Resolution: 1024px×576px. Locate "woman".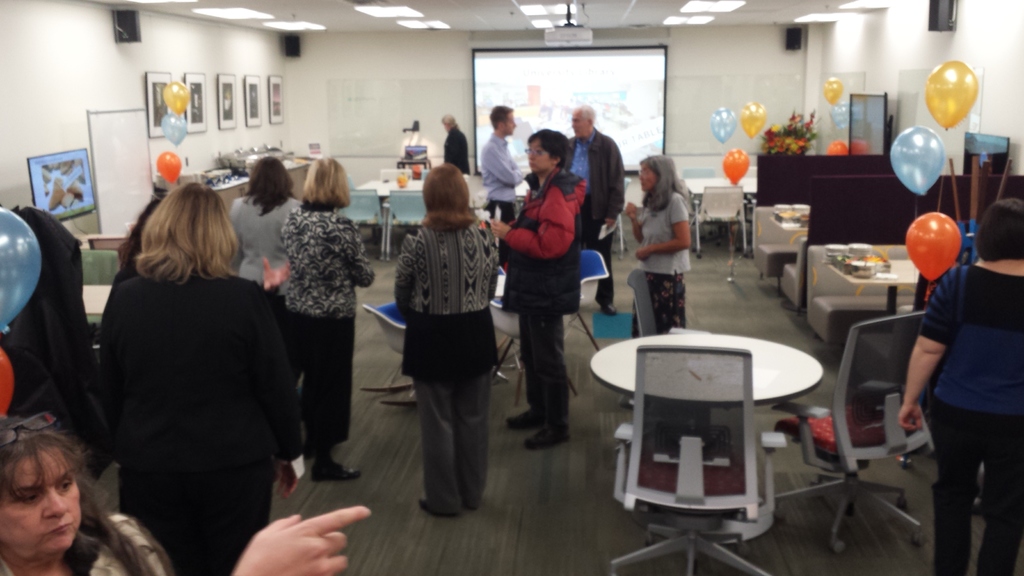
[227, 148, 300, 284].
